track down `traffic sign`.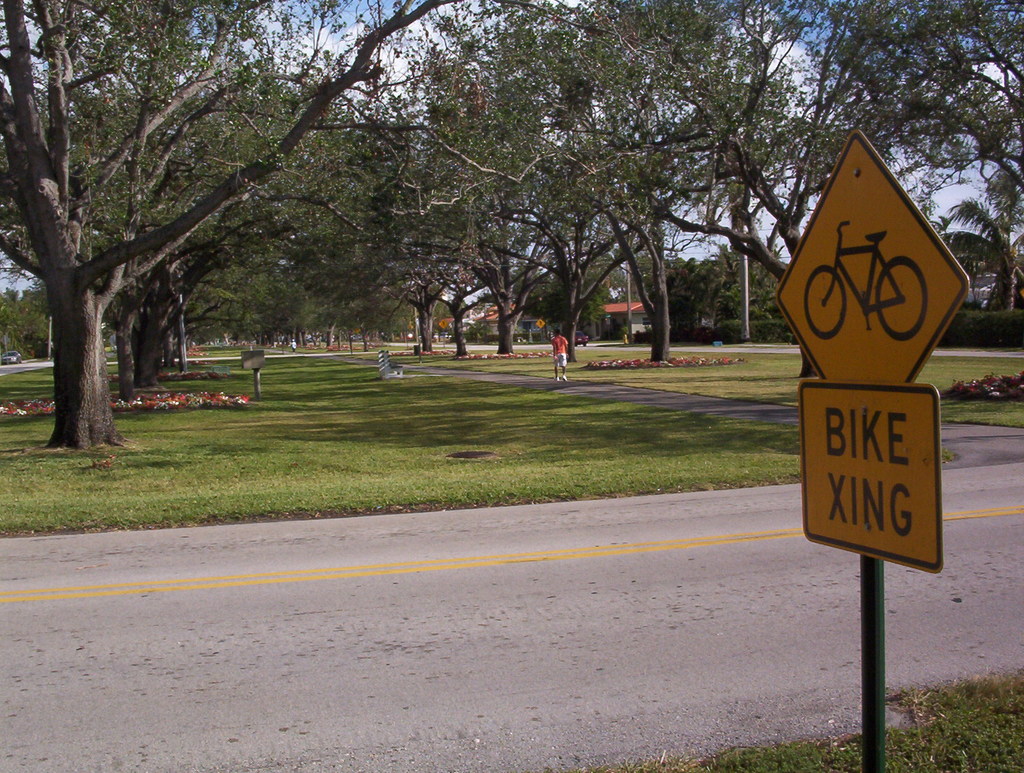
Tracked to (left=776, top=129, right=972, bottom=384).
